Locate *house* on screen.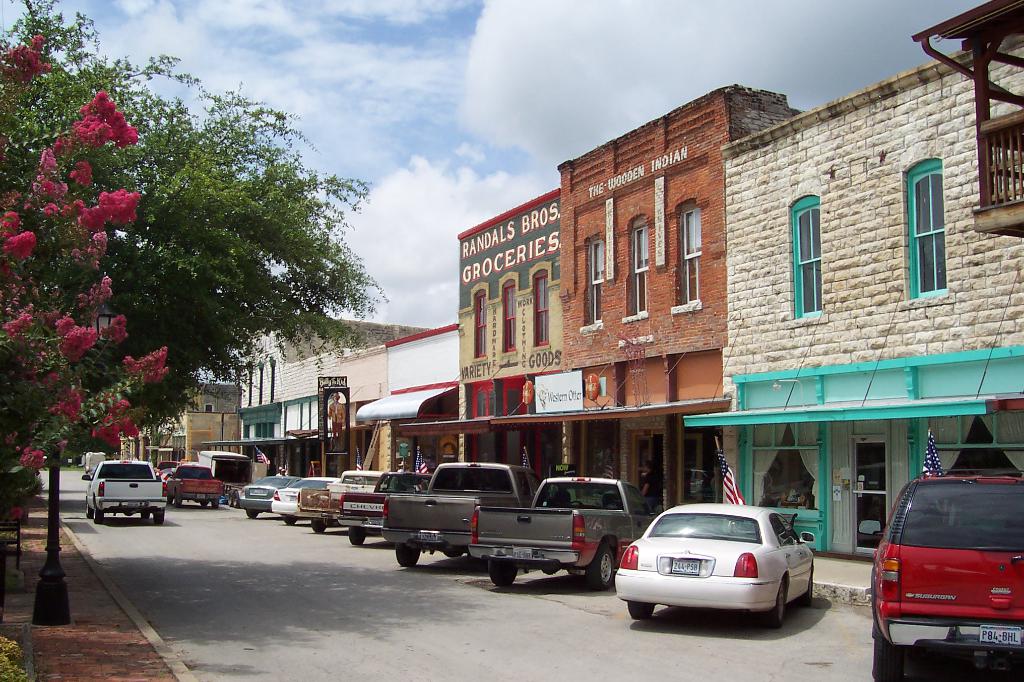
On screen at Rect(335, 342, 391, 477).
